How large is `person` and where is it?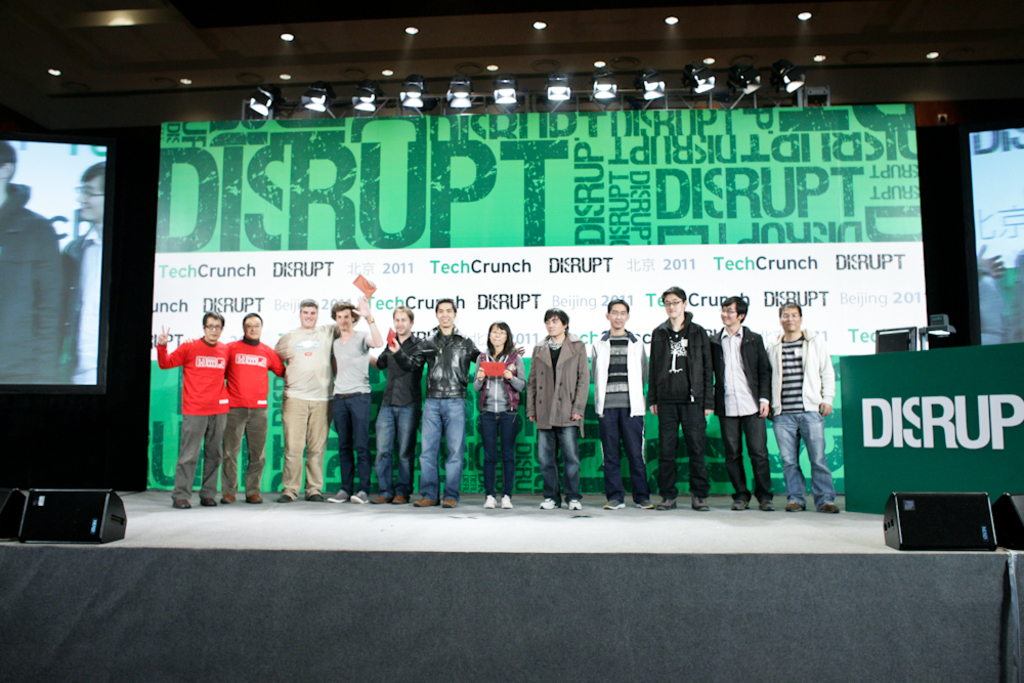
Bounding box: (369,302,430,508).
